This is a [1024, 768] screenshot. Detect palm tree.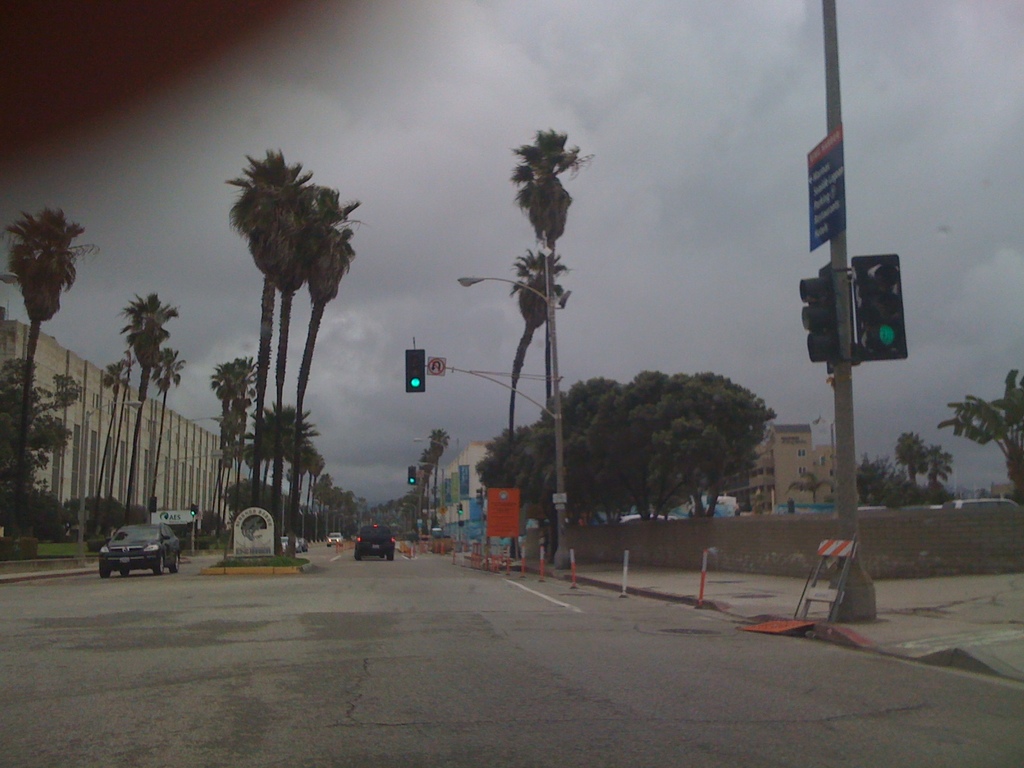
Rect(120, 286, 167, 536).
